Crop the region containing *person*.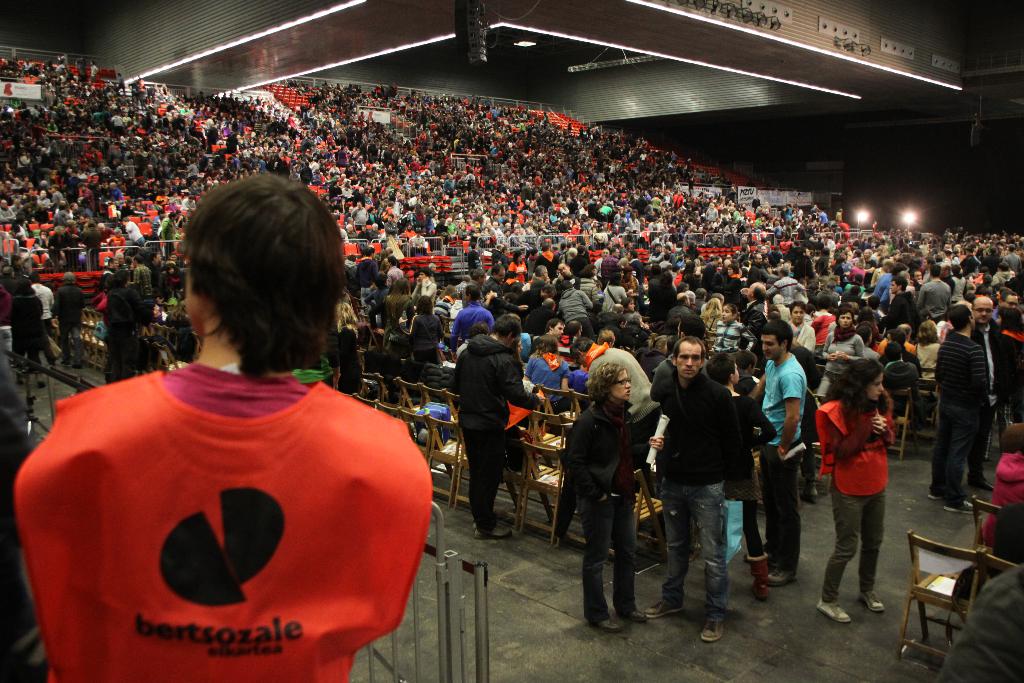
Crop region: (811, 362, 895, 625).
